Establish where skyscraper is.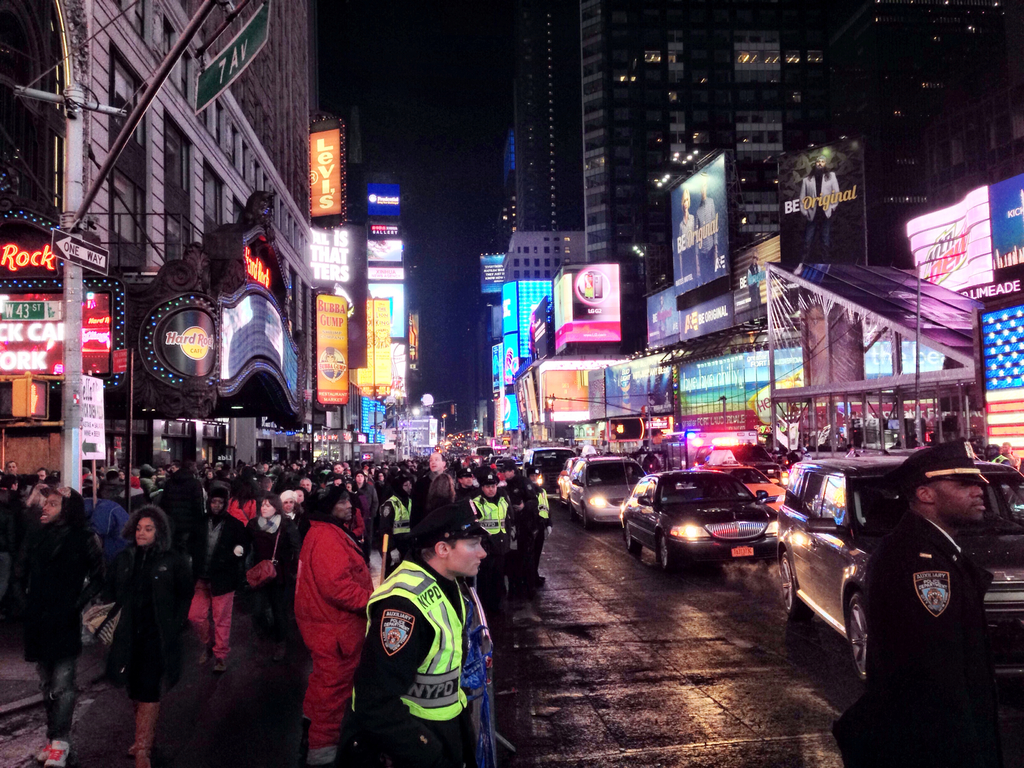
Established at (left=872, top=2, right=1023, bottom=271).
